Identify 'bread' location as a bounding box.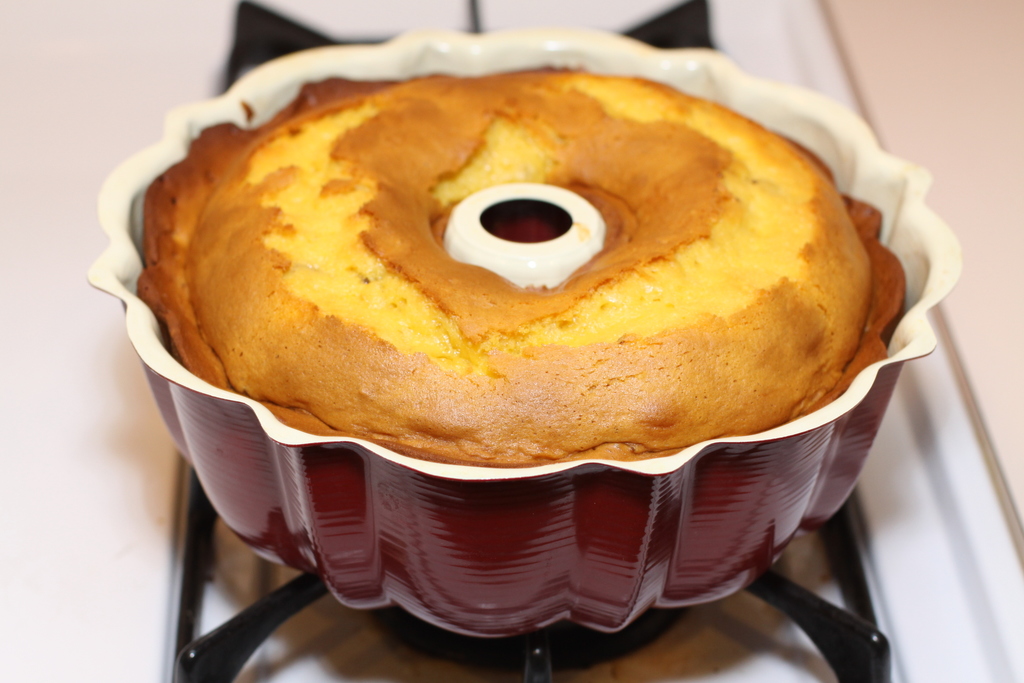
bbox=(134, 69, 909, 468).
